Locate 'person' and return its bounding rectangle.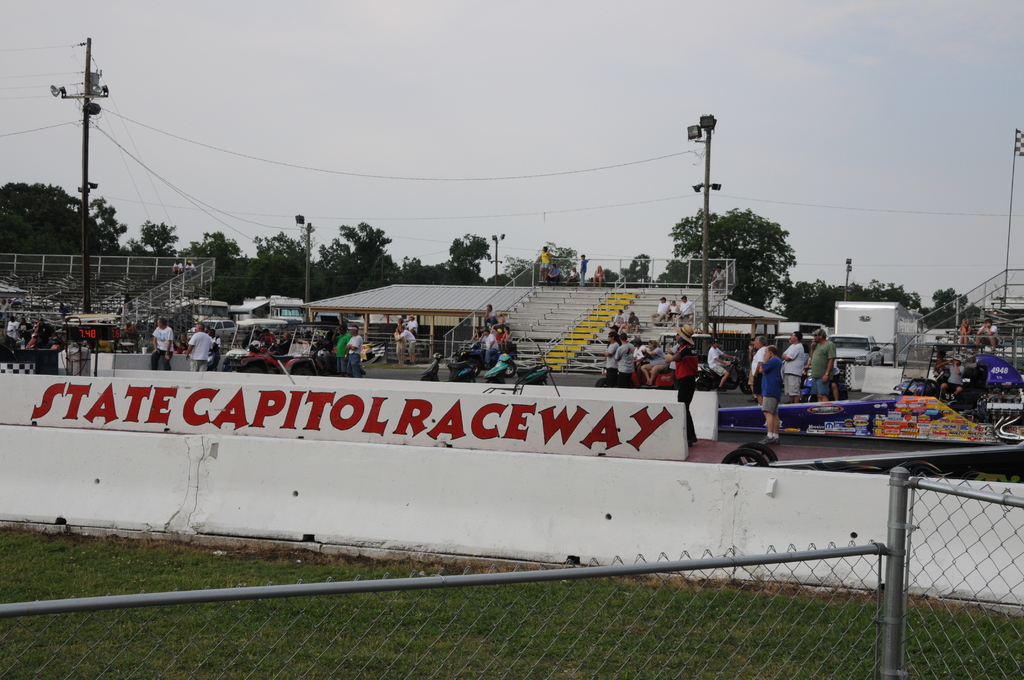
[x1=681, y1=296, x2=698, y2=325].
